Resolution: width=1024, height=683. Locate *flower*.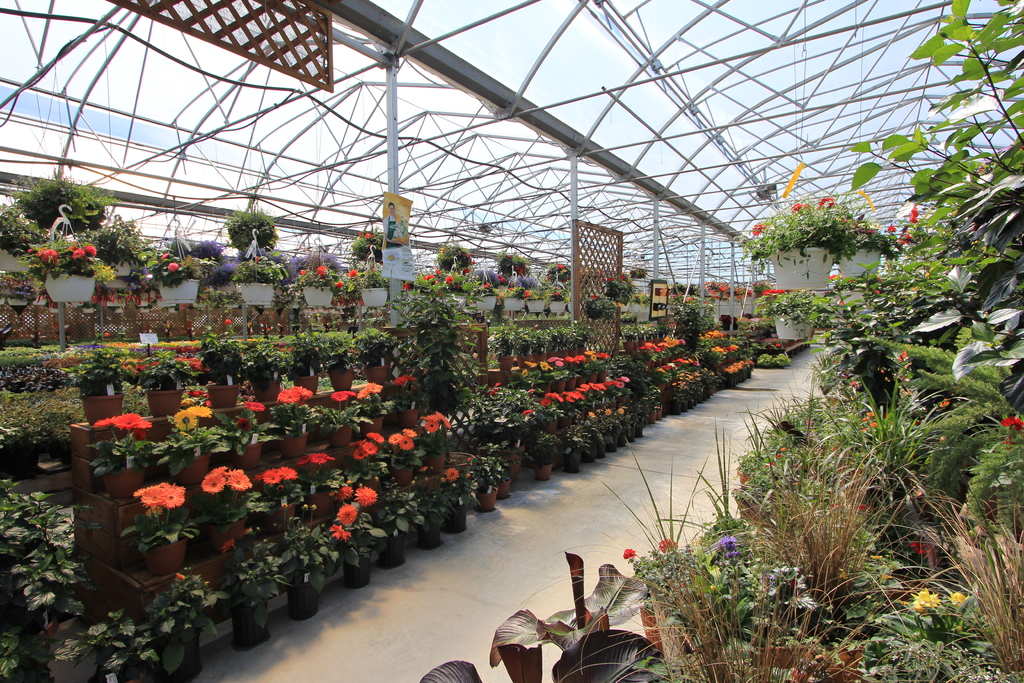
BBox(899, 231, 909, 244).
